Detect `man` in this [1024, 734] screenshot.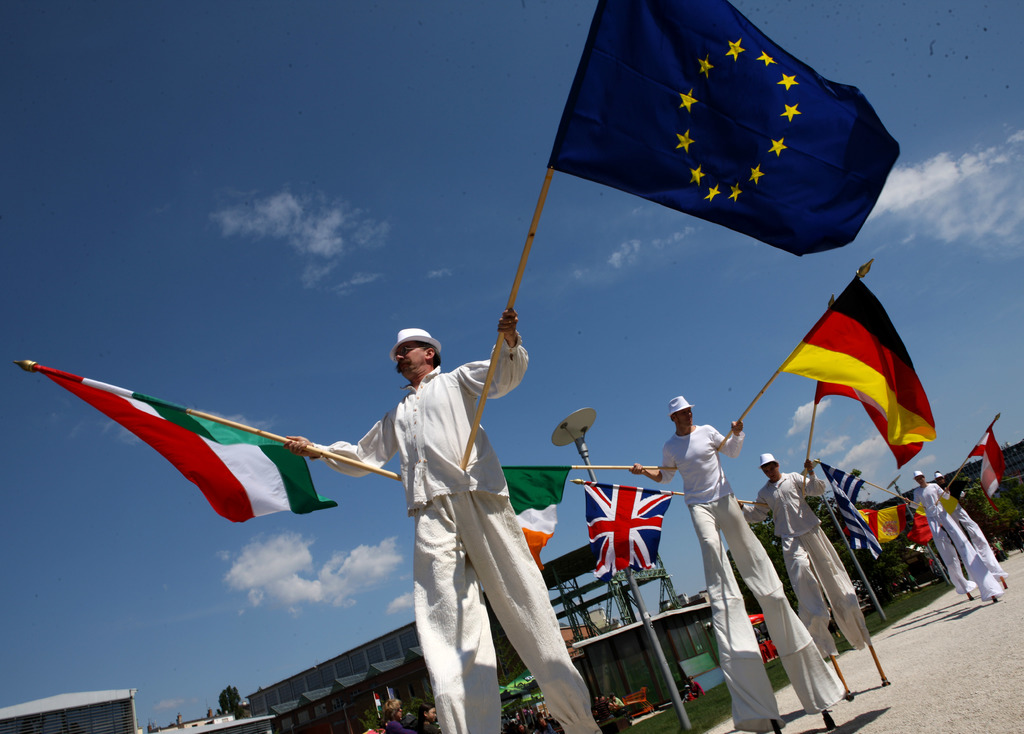
Detection: [x1=911, y1=474, x2=1000, y2=595].
